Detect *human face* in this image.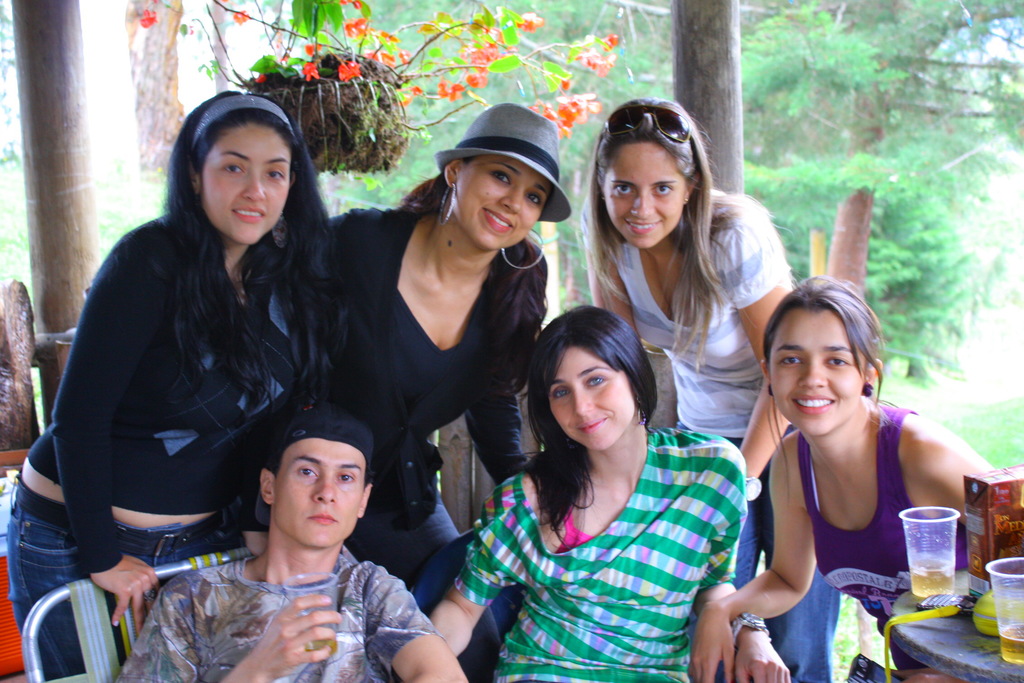
Detection: x1=547, y1=344, x2=636, y2=450.
